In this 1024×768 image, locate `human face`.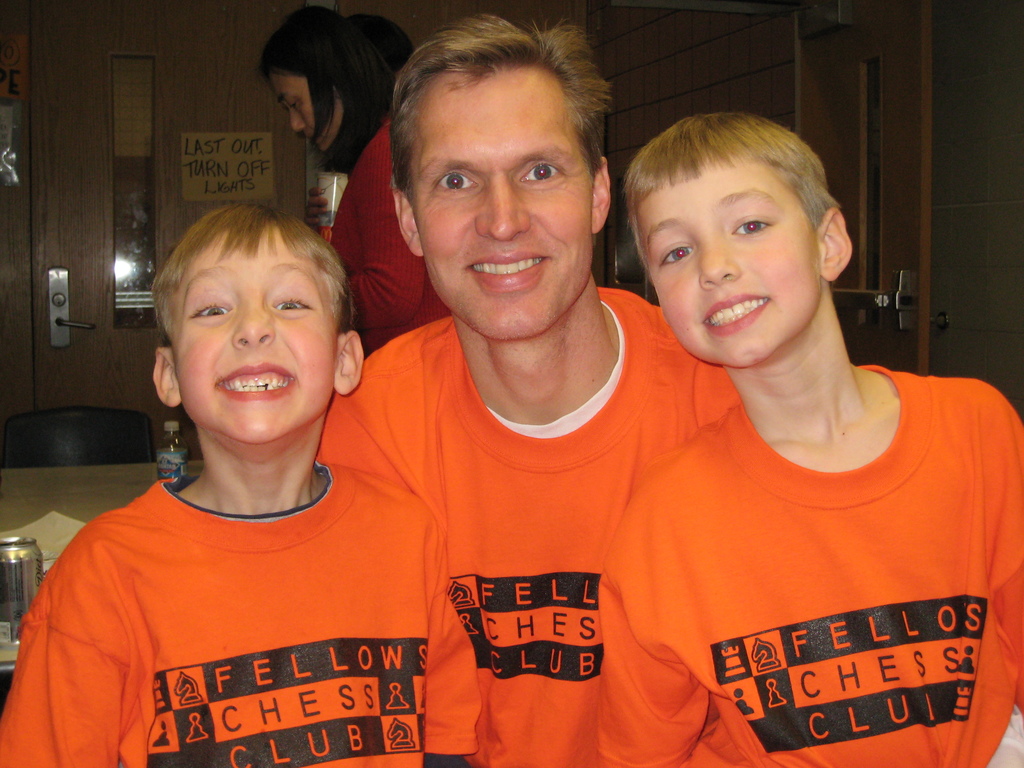
Bounding box: (271,72,343,150).
